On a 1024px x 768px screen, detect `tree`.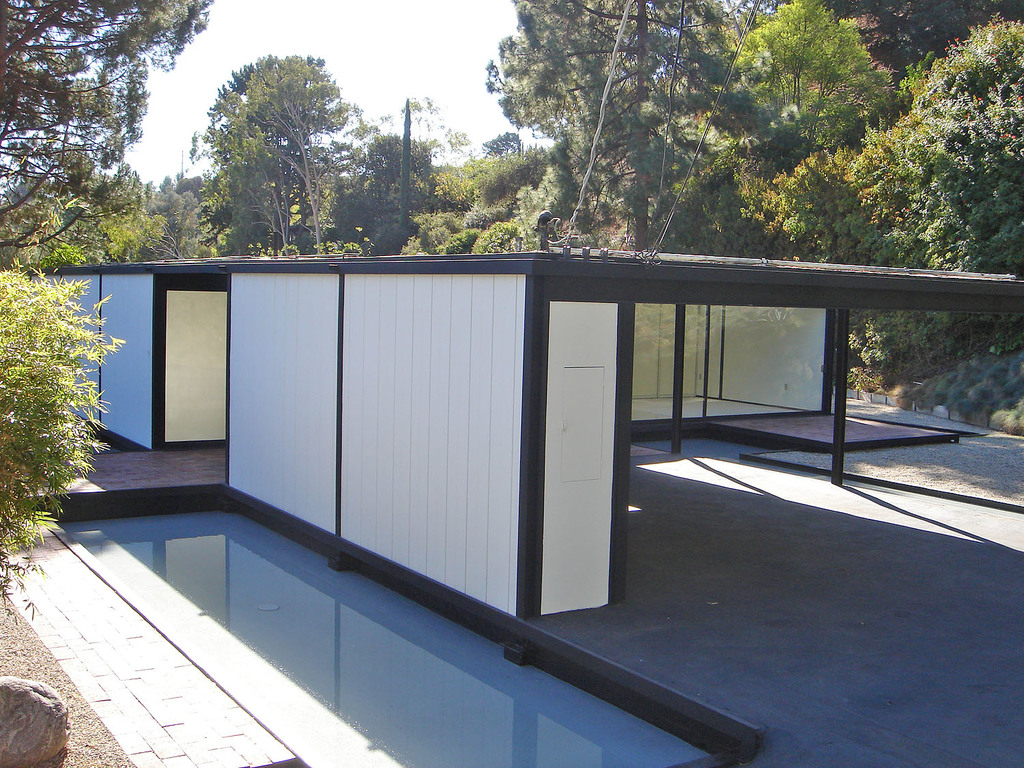
[left=0, top=0, right=212, bottom=274].
